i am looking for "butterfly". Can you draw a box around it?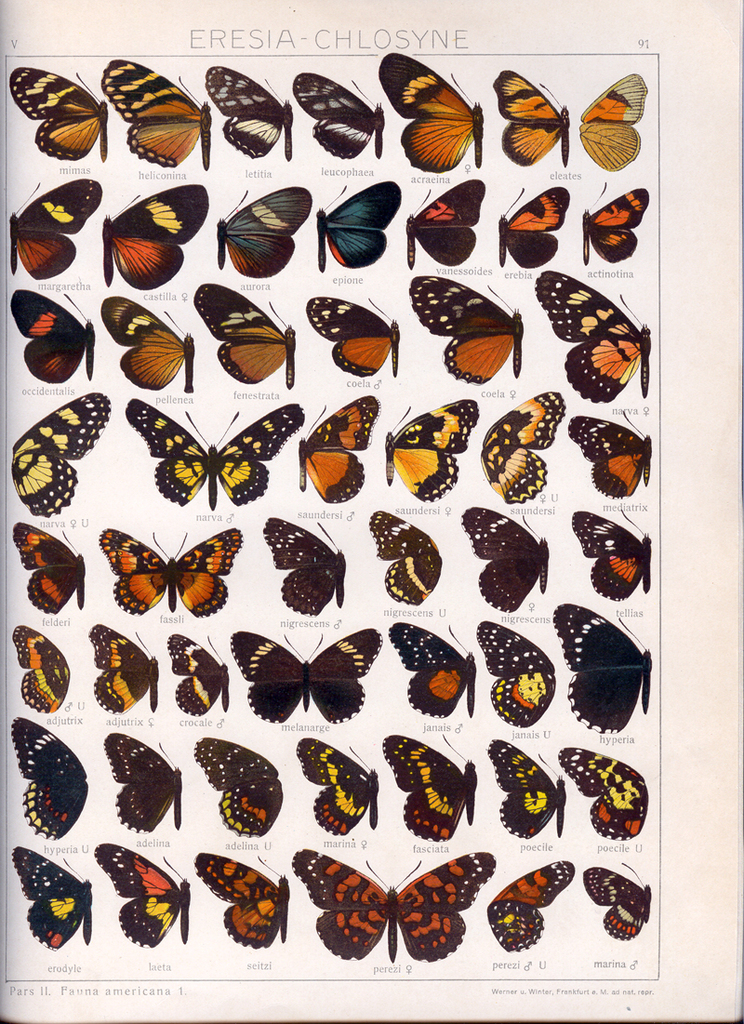
Sure, the bounding box is left=110, top=183, right=218, bottom=289.
